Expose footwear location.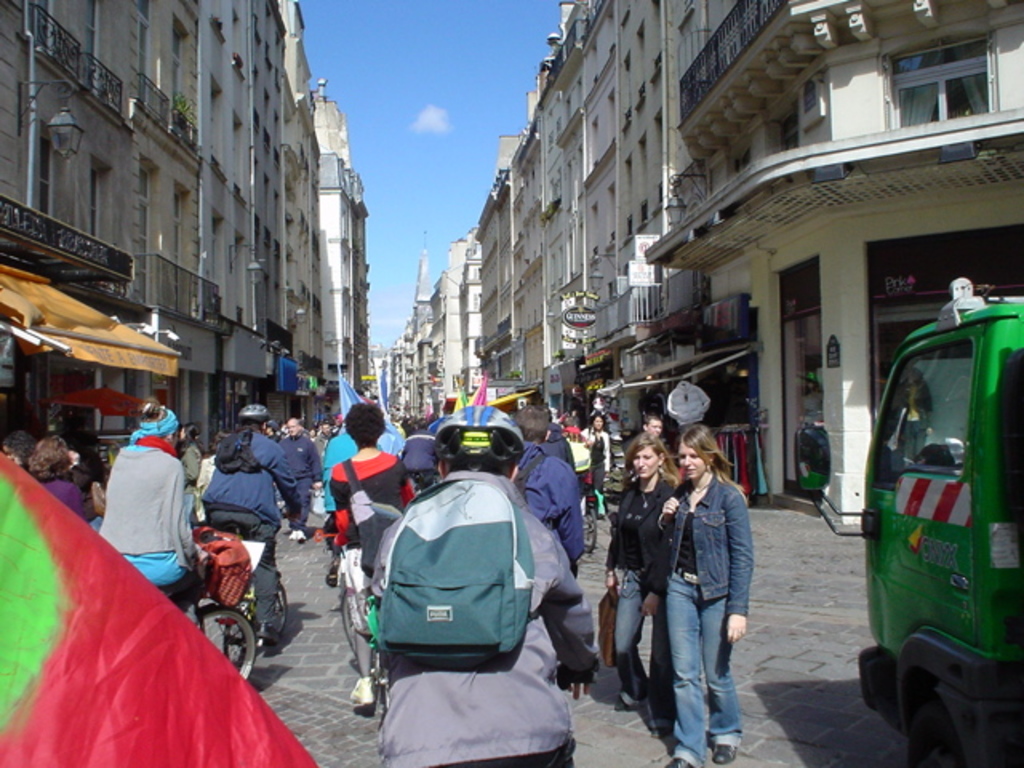
Exposed at [x1=610, y1=688, x2=627, y2=709].
